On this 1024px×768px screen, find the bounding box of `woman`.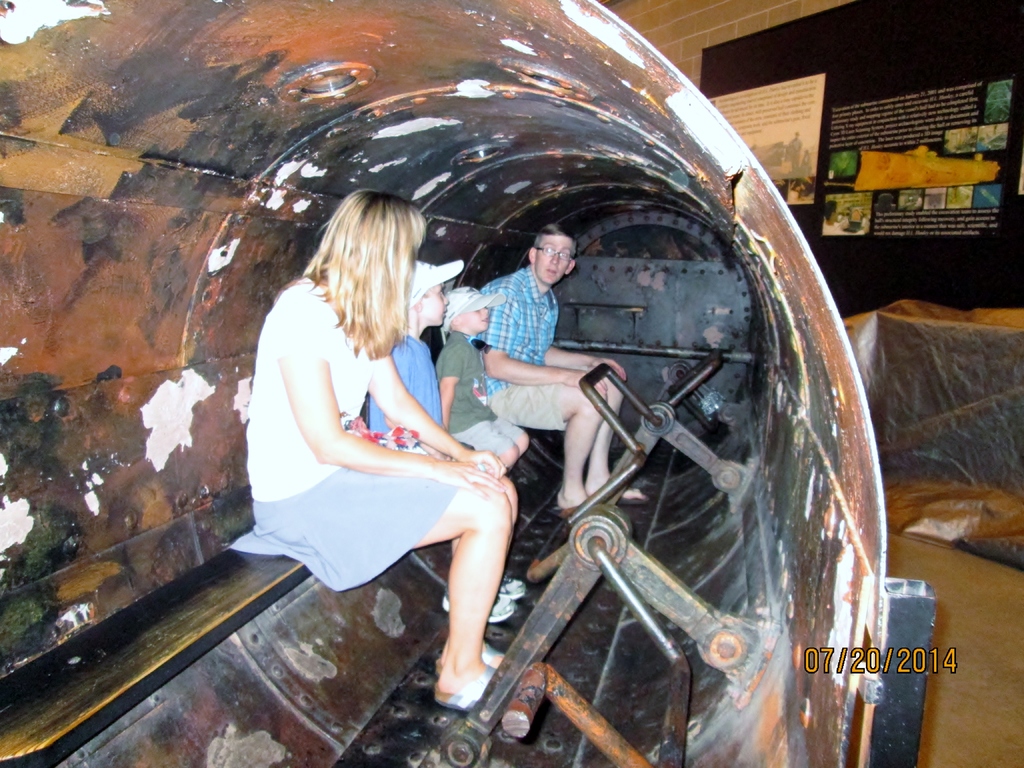
Bounding box: [234, 175, 516, 751].
